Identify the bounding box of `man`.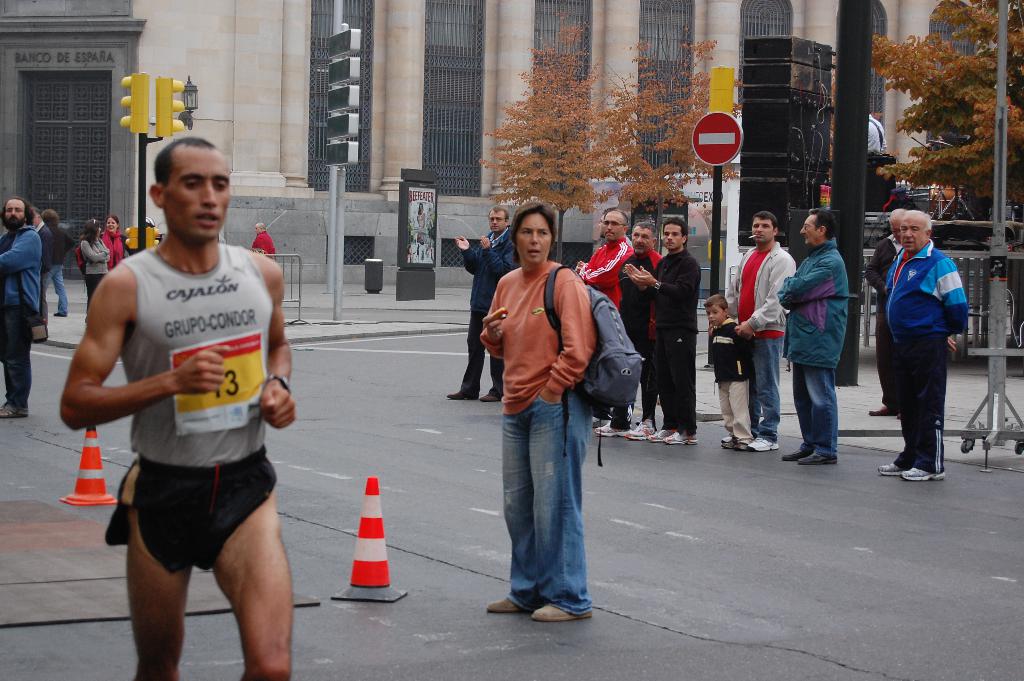
detection(0, 199, 40, 422).
